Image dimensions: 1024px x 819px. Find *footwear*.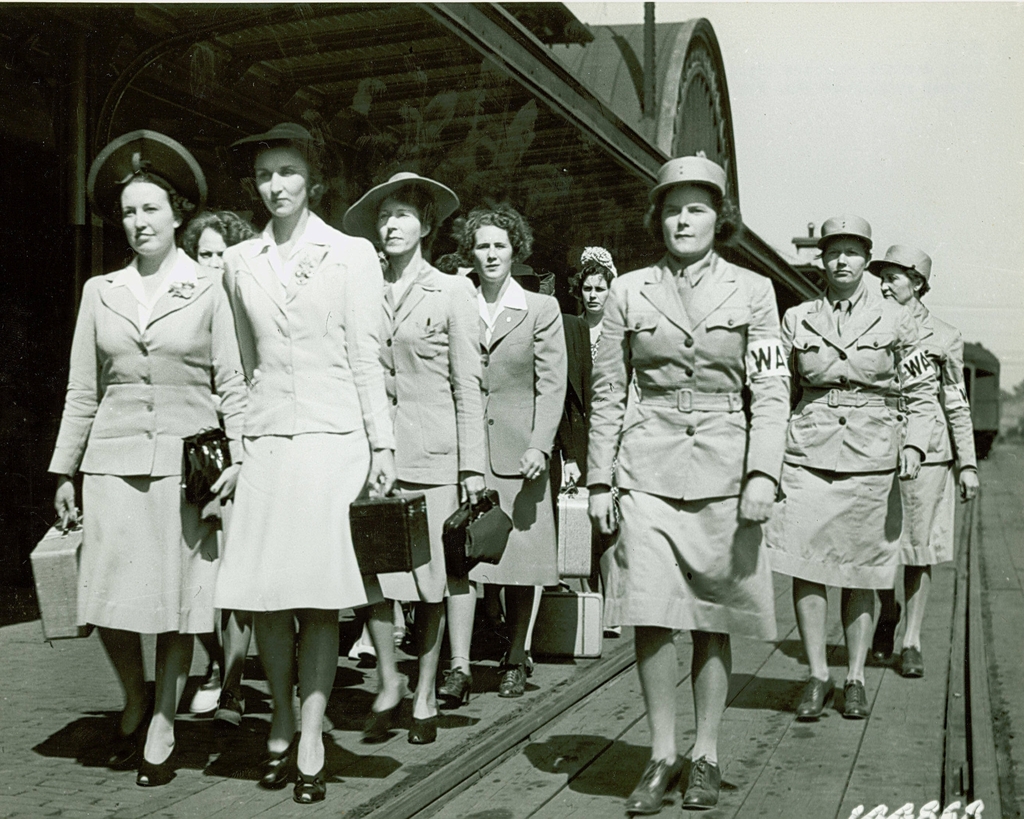
locate(871, 596, 900, 662).
